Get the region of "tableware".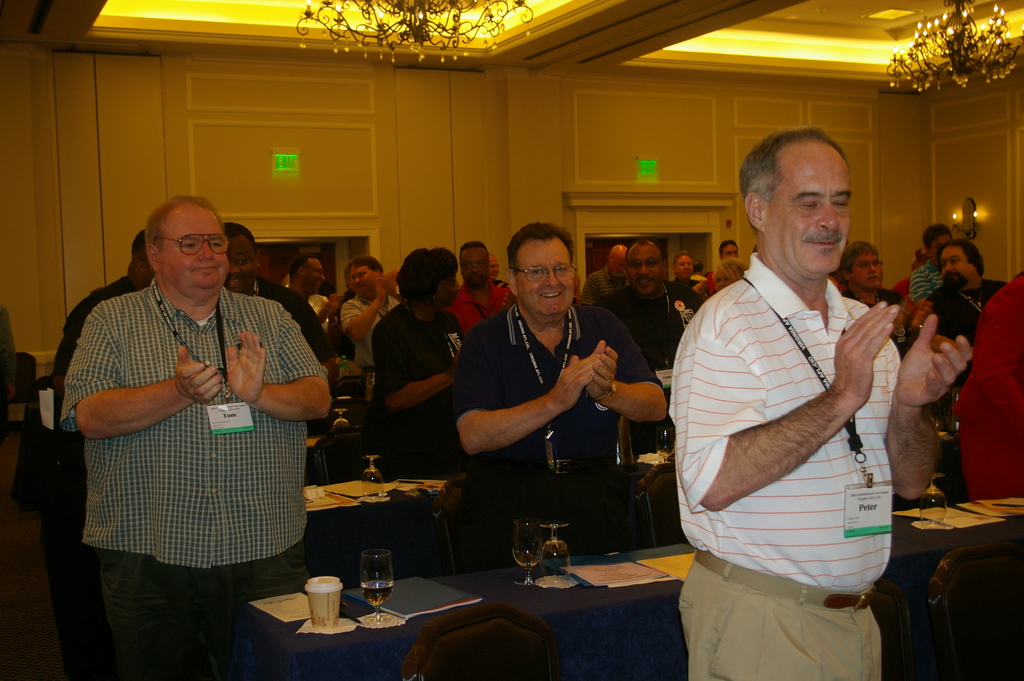
[657,428,678,466].
